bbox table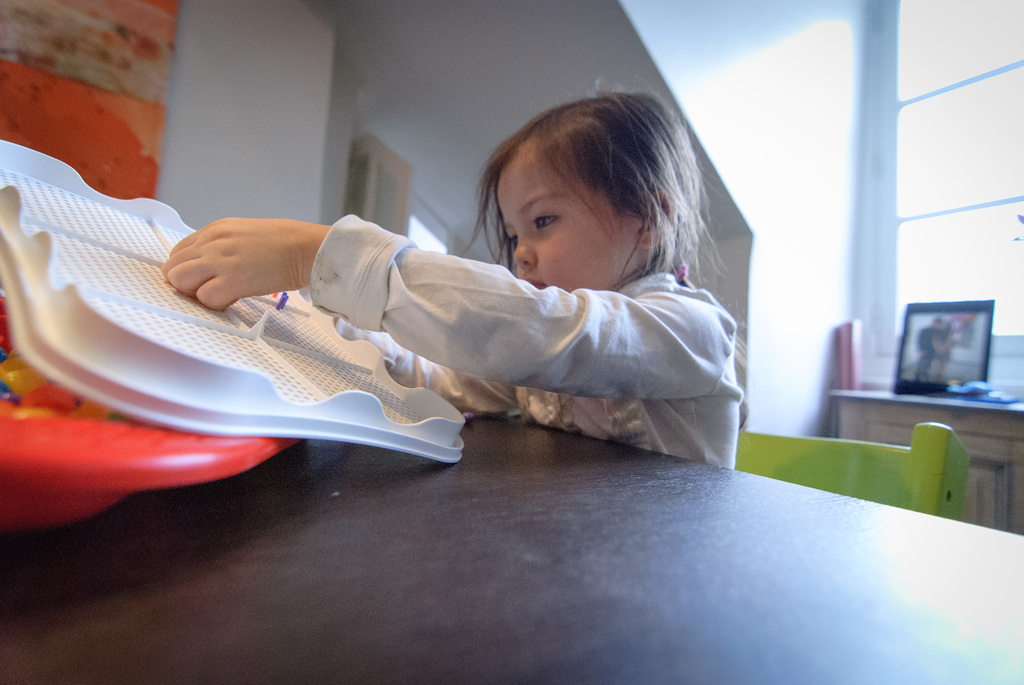
select_region(150, 416, 1023, 676)
